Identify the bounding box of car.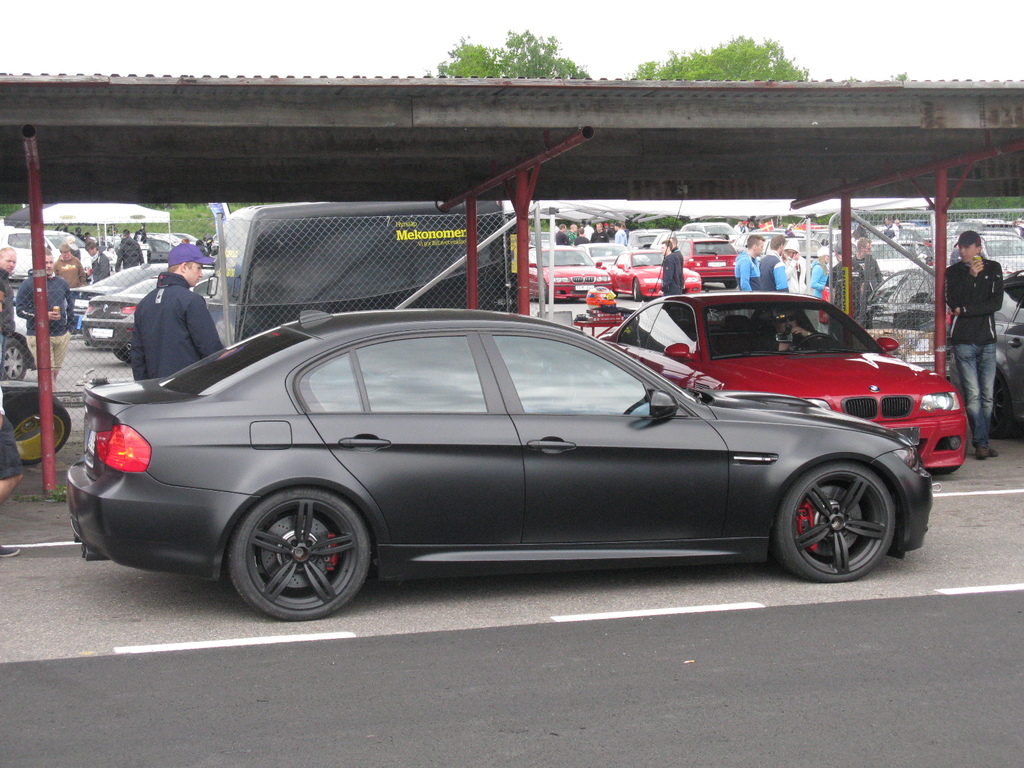
rect(67, 310, 932, 622).
